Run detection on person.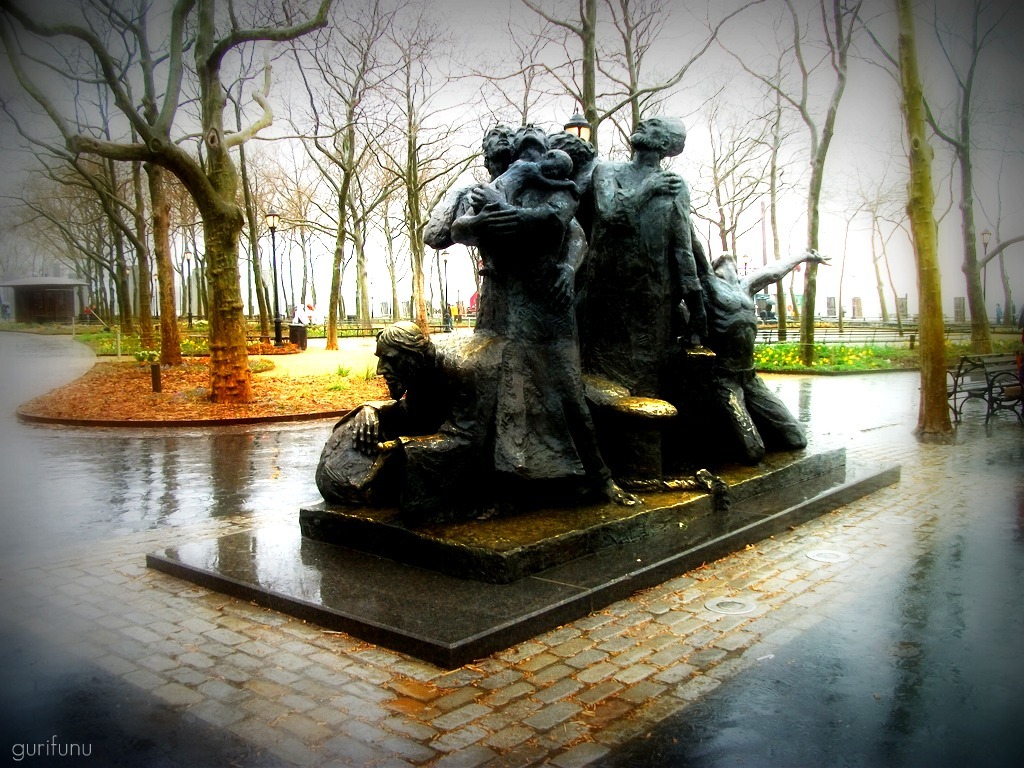
Result: [581,117,706,459].
